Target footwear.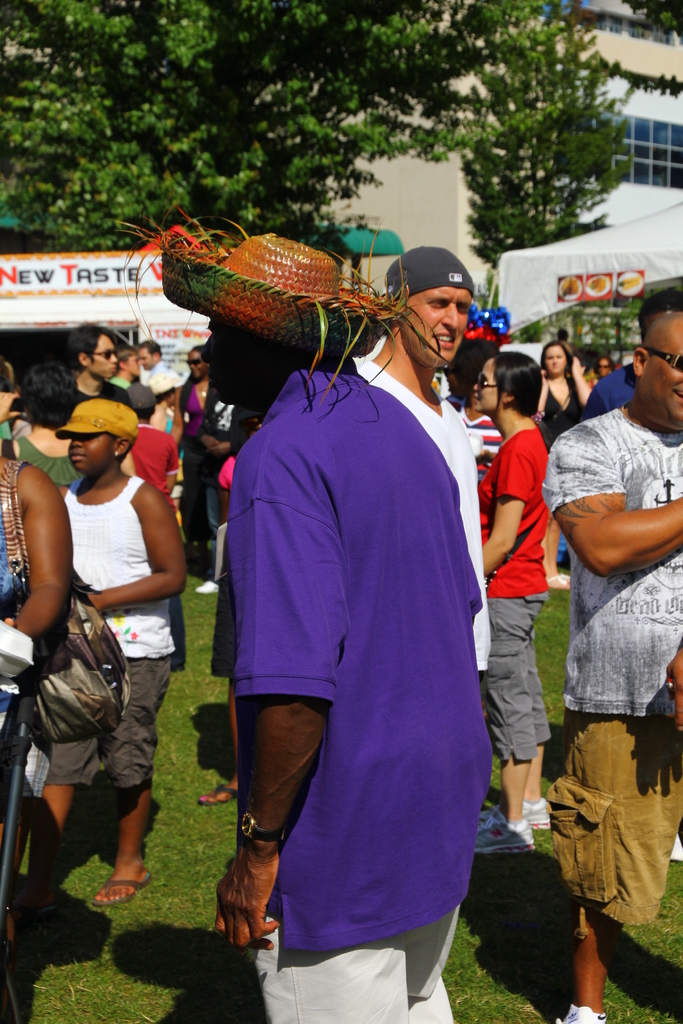
Target region: 197,579,218,593.
